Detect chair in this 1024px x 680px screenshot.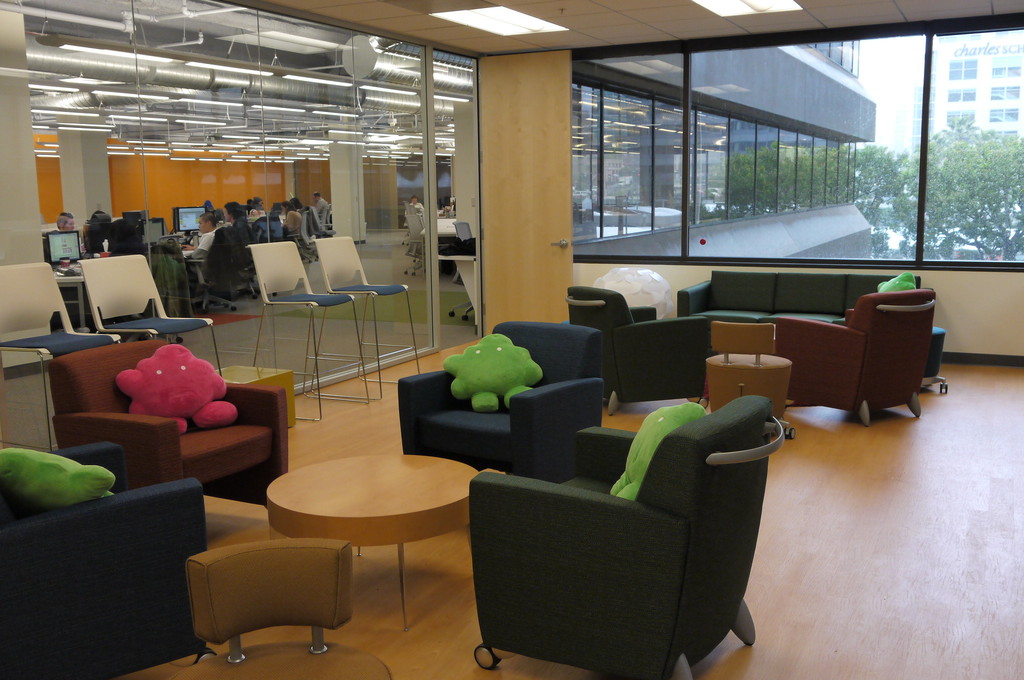
Detection: x1=242, y1=211, x2=286, y2=284.
